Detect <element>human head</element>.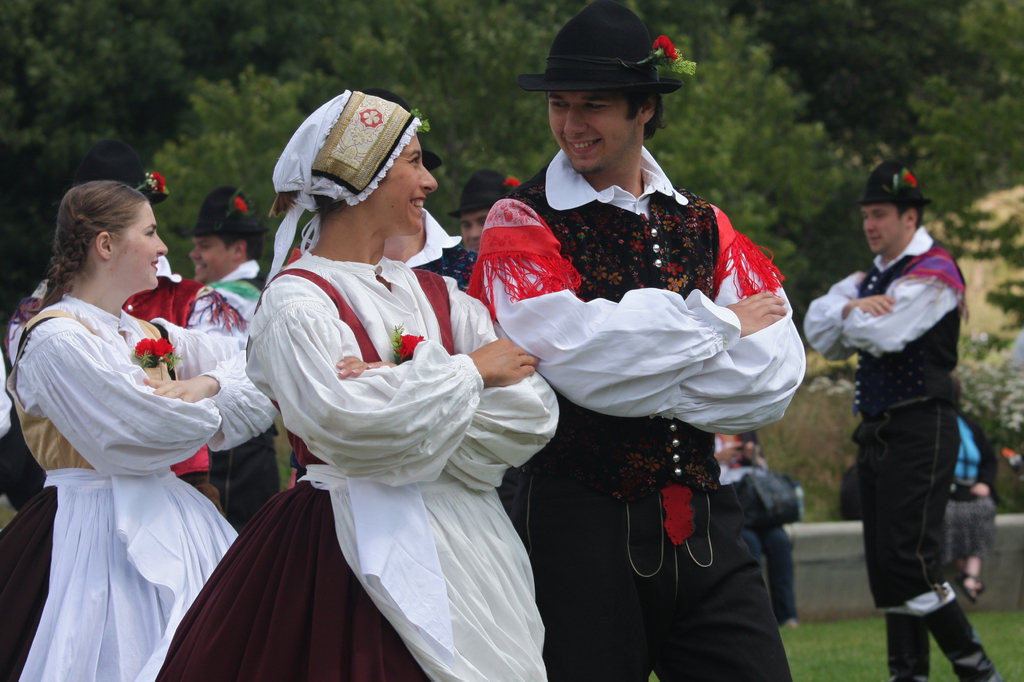
Detected at (304, 90, 430, 234).
